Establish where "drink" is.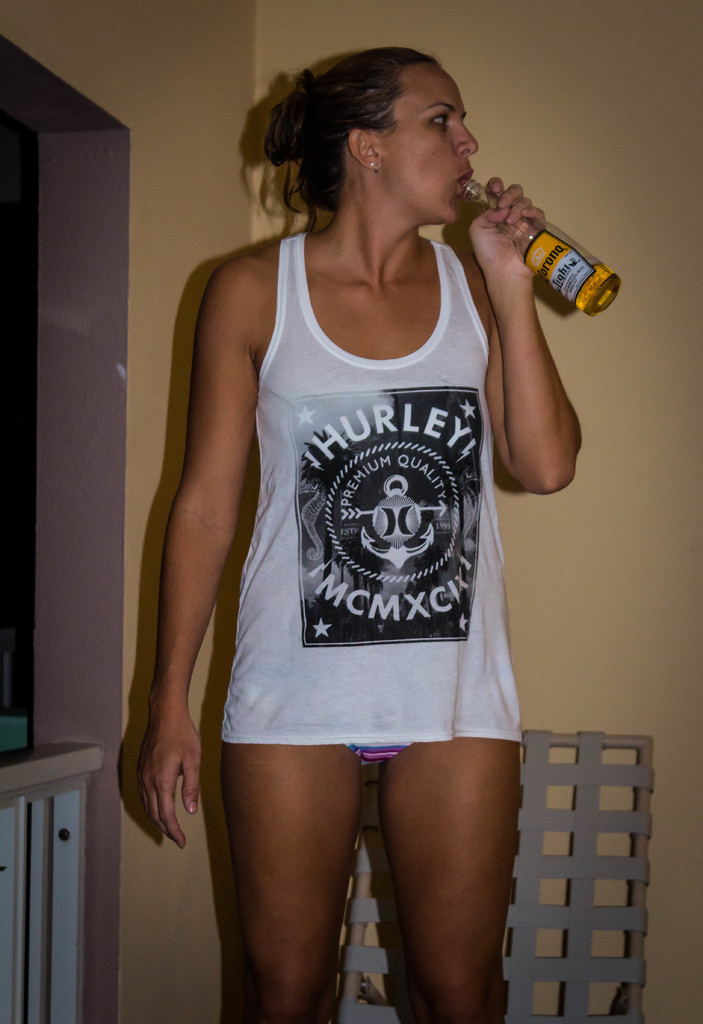
Established at x1=475 y1=172 x2=608 y2=301.
